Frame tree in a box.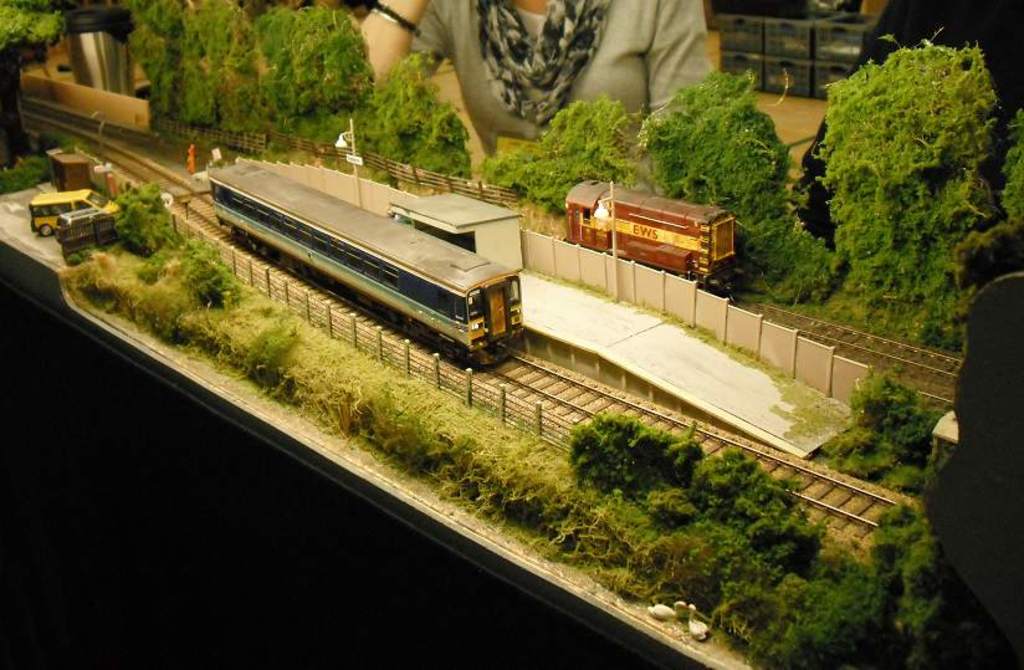
BBox(179, 227, 239, 326).
